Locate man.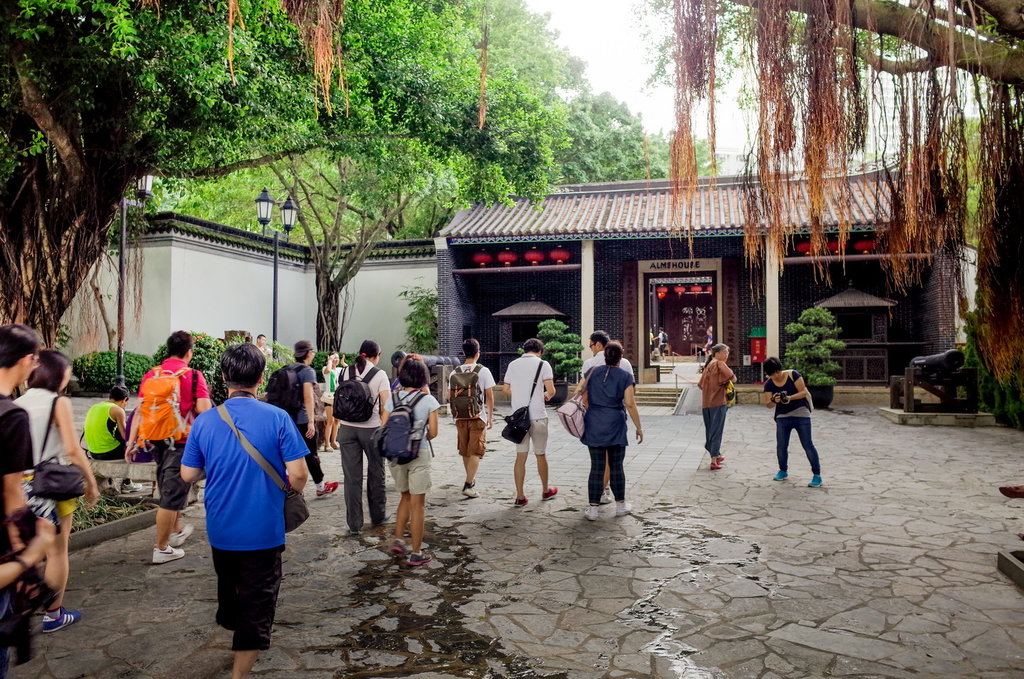
Bounding box: <box>451,336,496,498</box>.
